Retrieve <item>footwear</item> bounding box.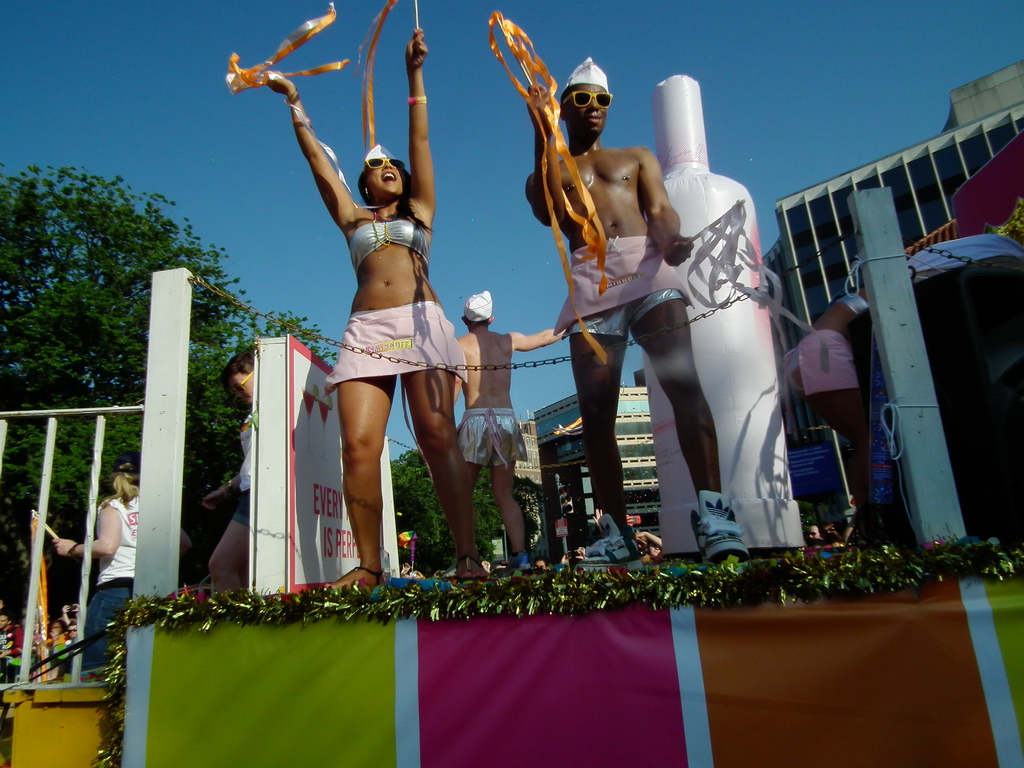
Bounding box: Rect(575, 514, 640, 572).
